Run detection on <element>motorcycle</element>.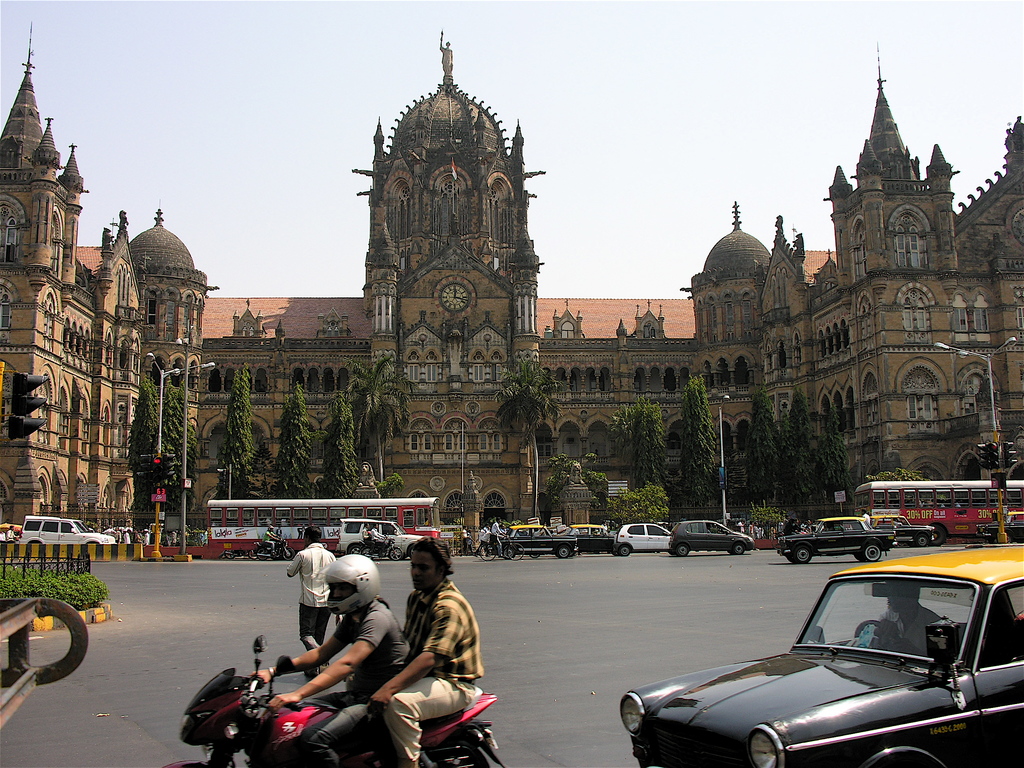
Result: locate(170, 634, 504, 767).
